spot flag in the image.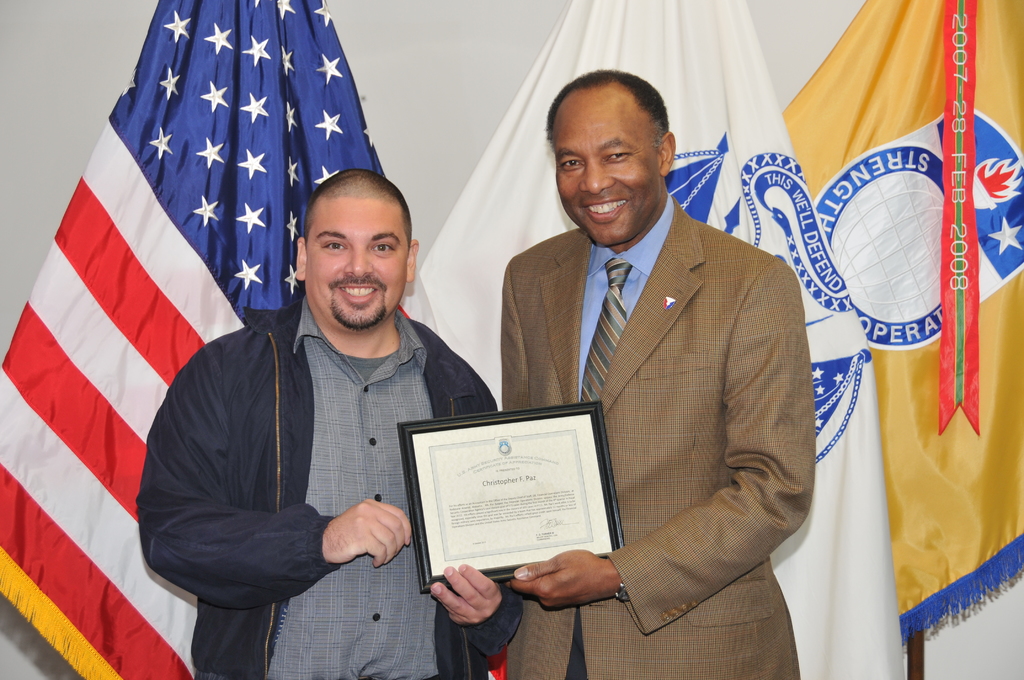
flag found at BBox(404, 1, 903, 679).
